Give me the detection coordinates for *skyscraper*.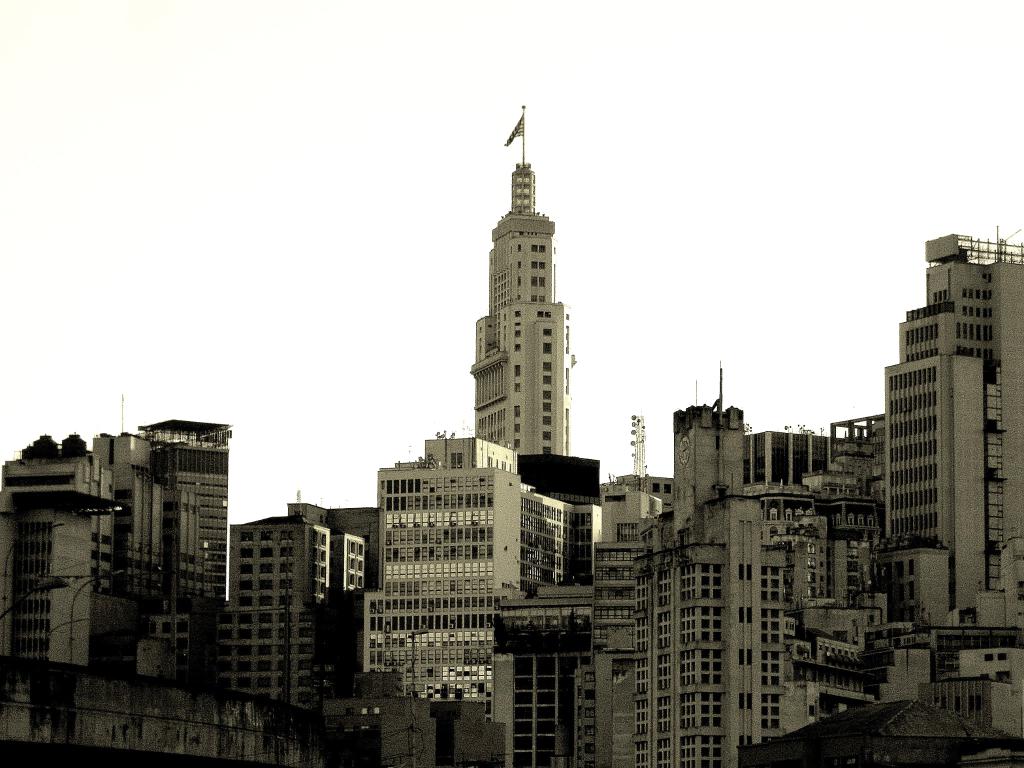
box(376, 436, 576, 767).
